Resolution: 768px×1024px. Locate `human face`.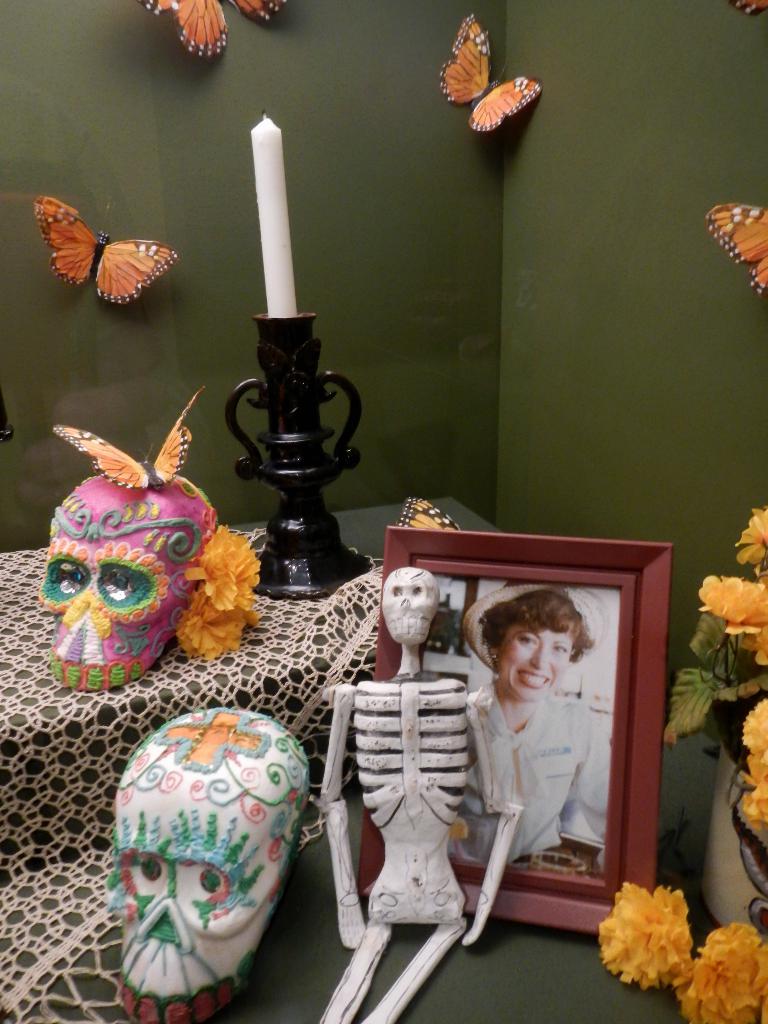
493/621/574/700.
